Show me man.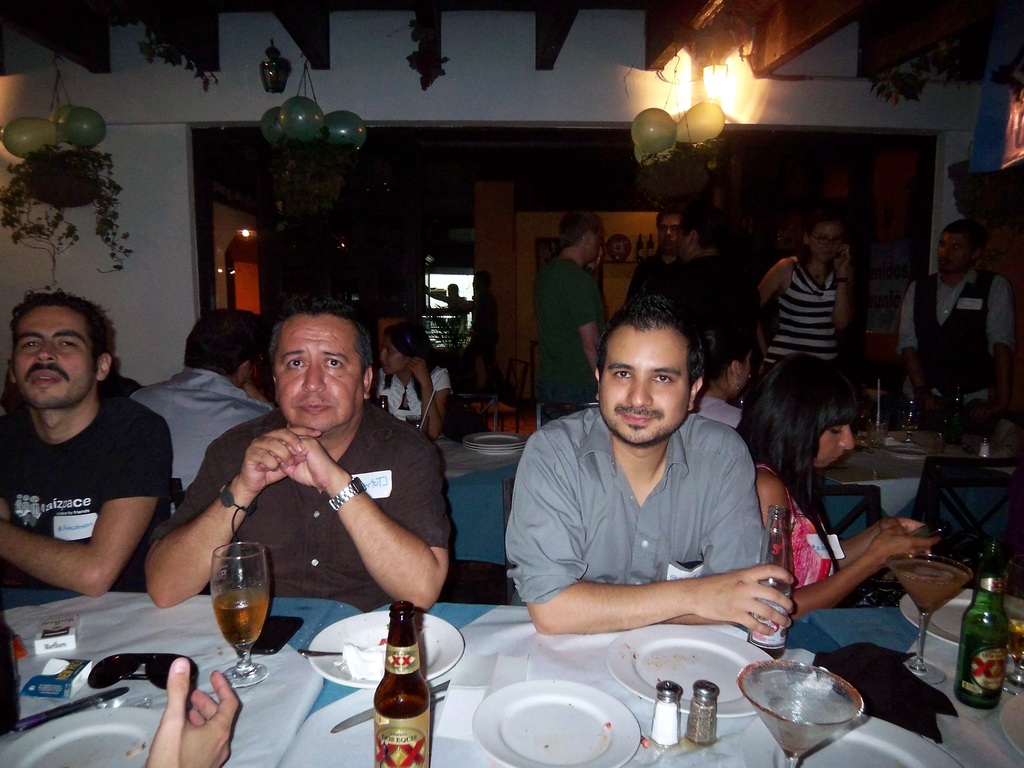
man is here: (0,287,179,605).
